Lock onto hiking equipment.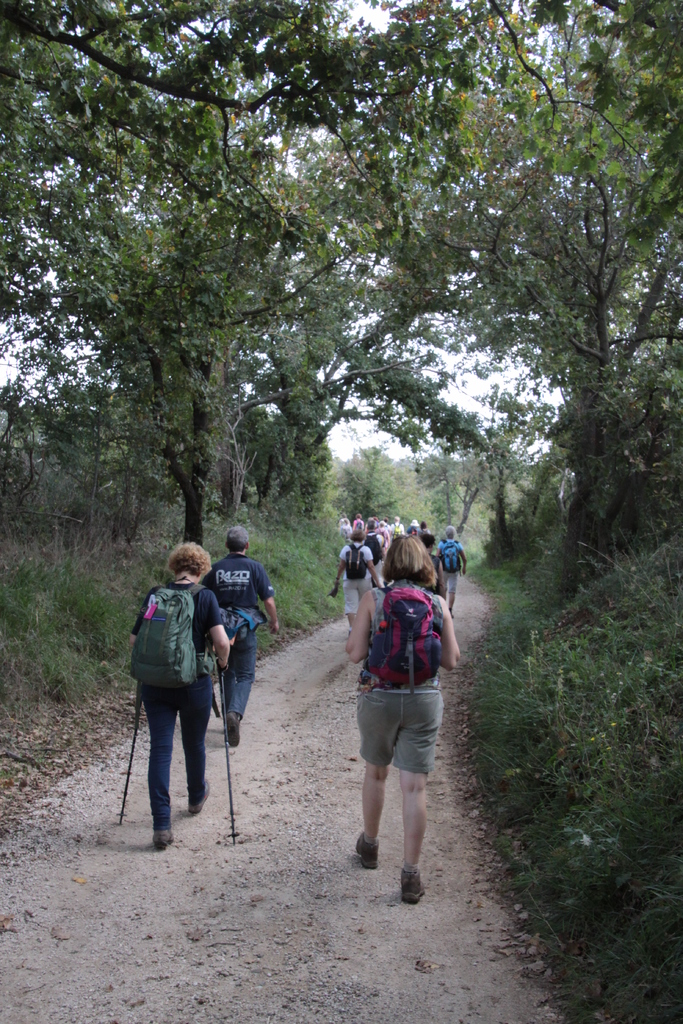
Locked: 225:706:238:748.
